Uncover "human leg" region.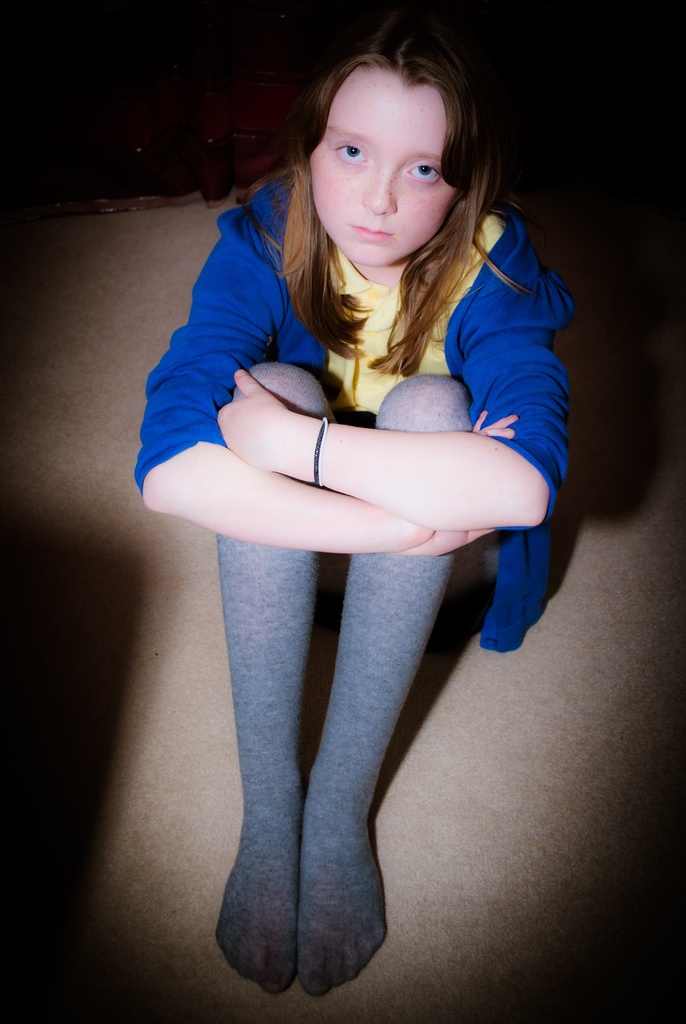
Uncovered: bbox(215, 357, 325, 989).
